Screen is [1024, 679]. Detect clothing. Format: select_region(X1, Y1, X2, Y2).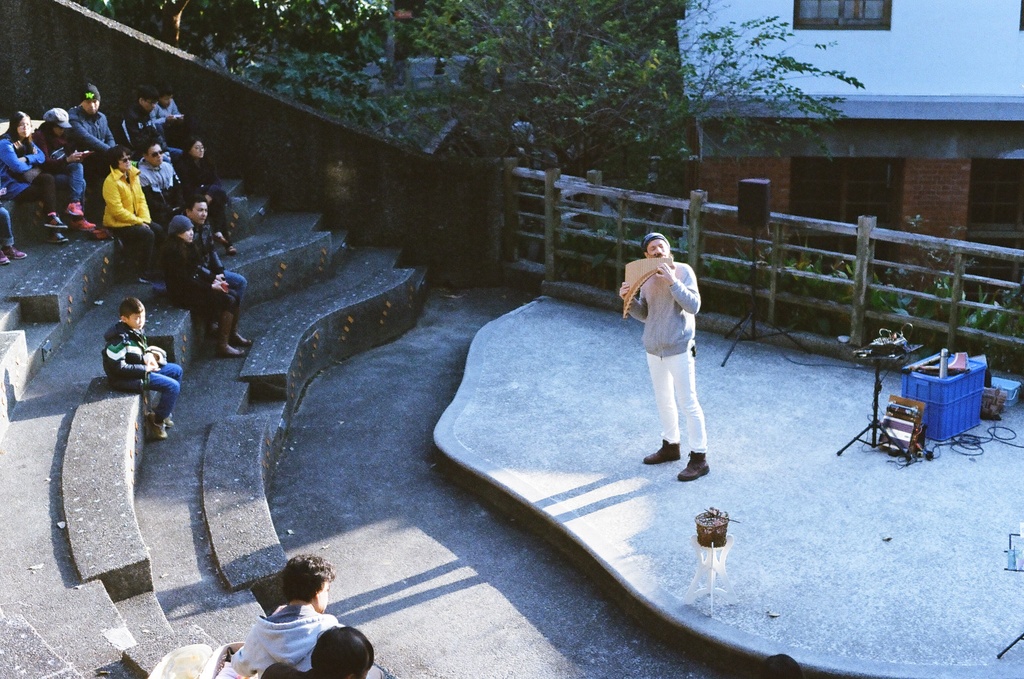
select_region(109, 327, 174, 420).
